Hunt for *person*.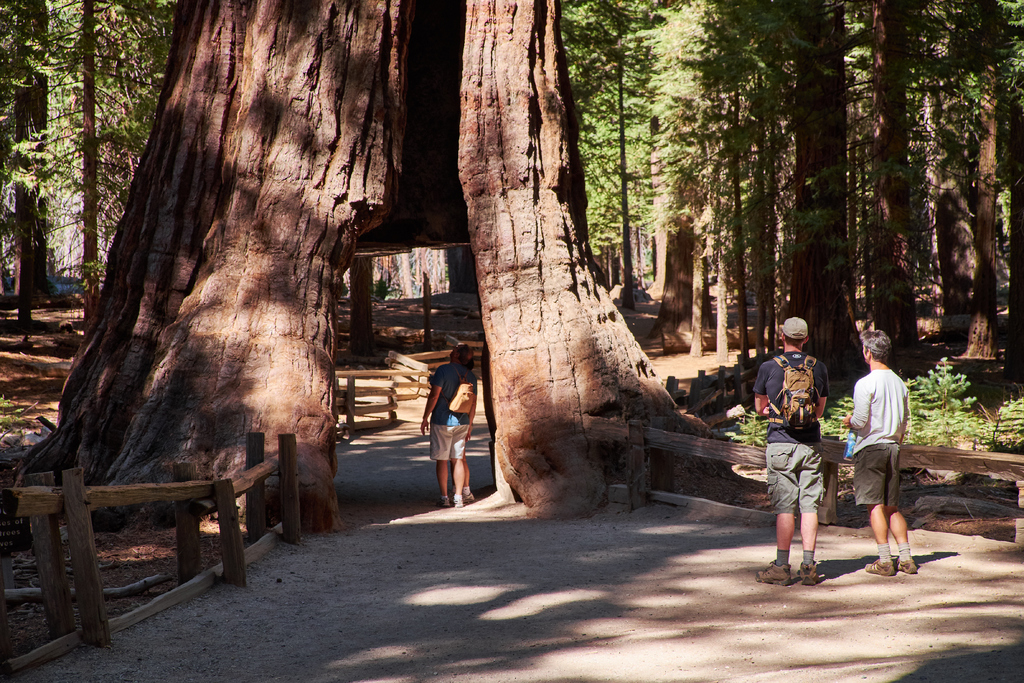
Hunted down at left=753, top=315, right=833, bottom=587.
